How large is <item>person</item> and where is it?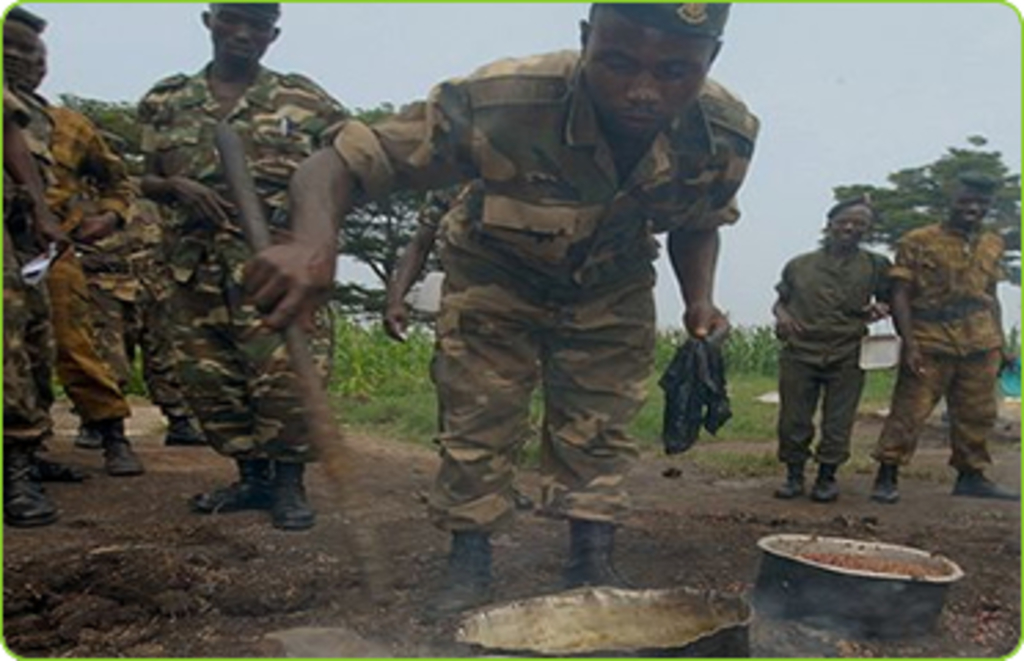
Bounding box: box=[47, 102, 135, 471].
